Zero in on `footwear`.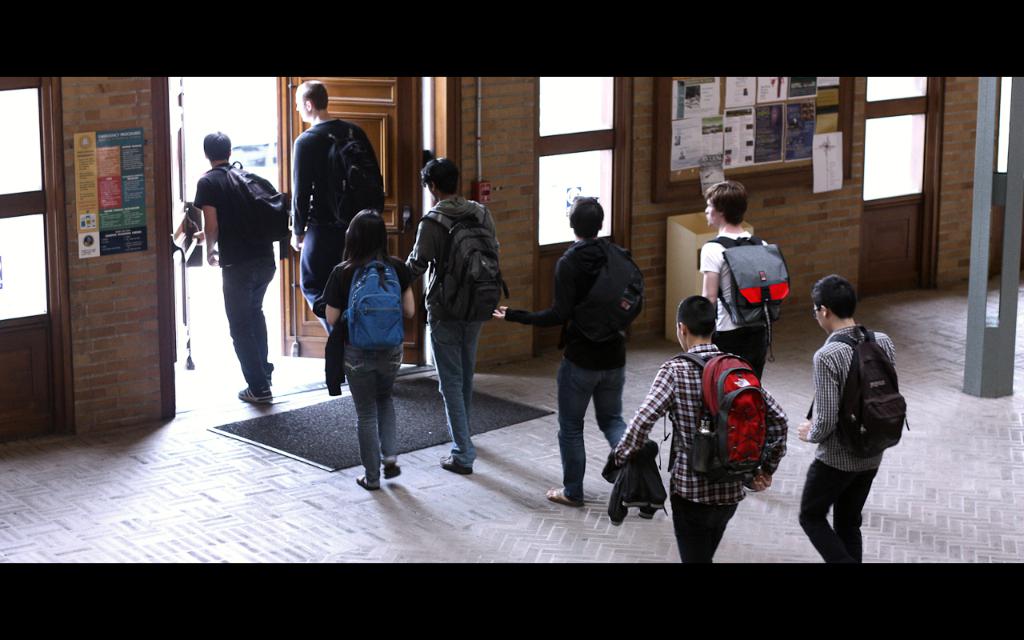
Zeroed in: select_region(356, 478, 374, 495).
